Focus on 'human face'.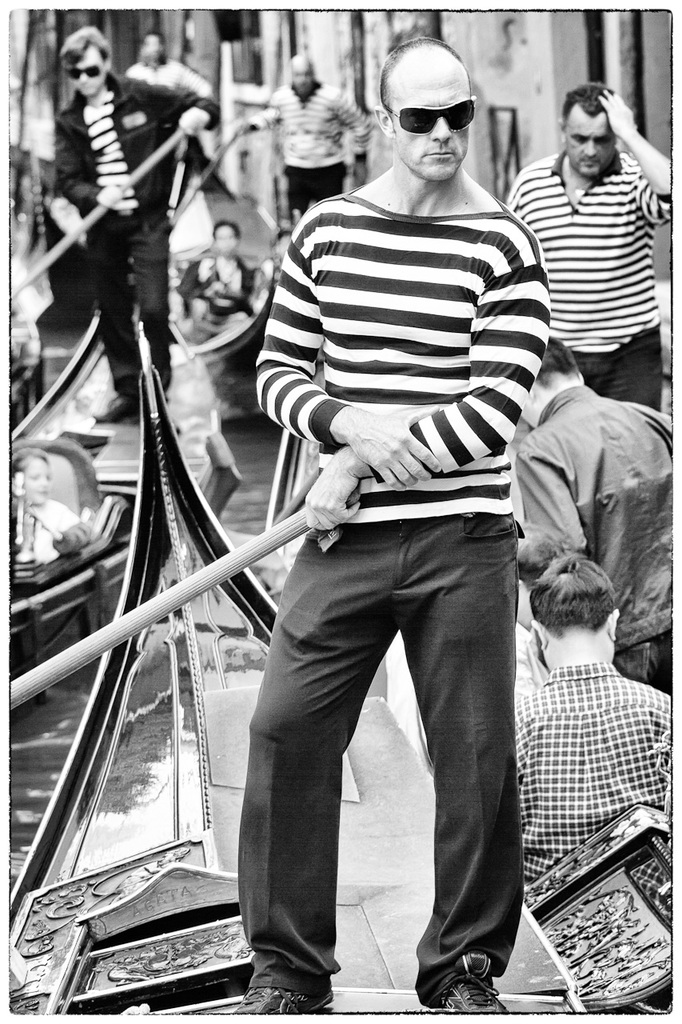
Focused at box(393, 79, 474, 186).
